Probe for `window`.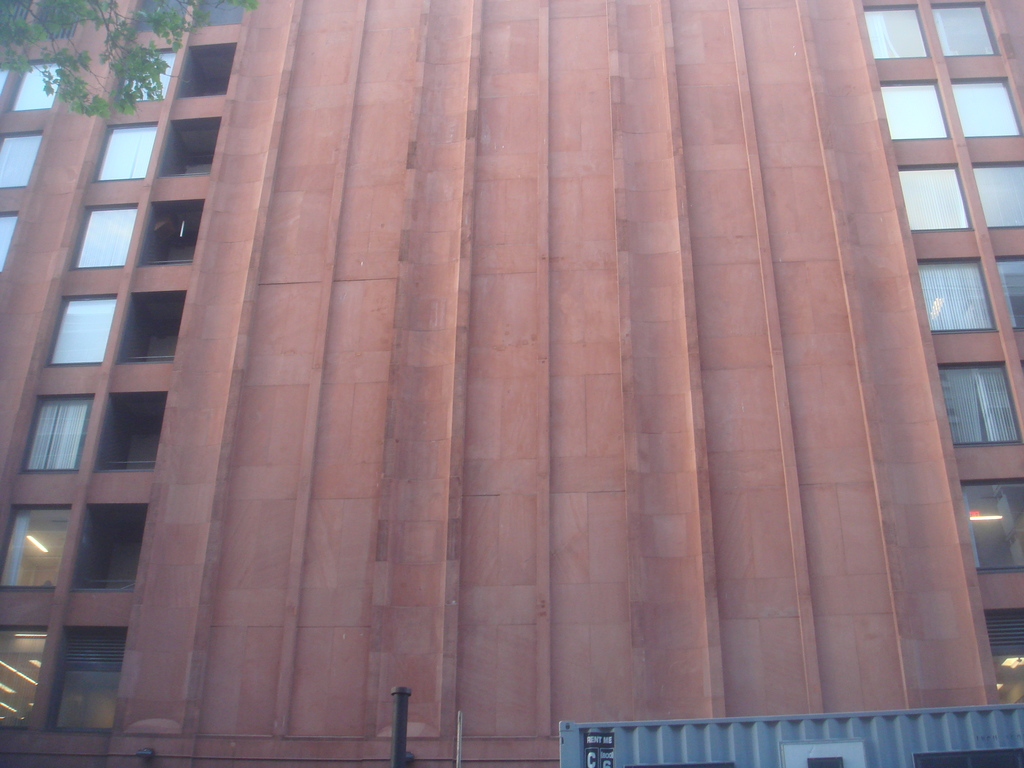
Probe result: (12,61,59,107).
